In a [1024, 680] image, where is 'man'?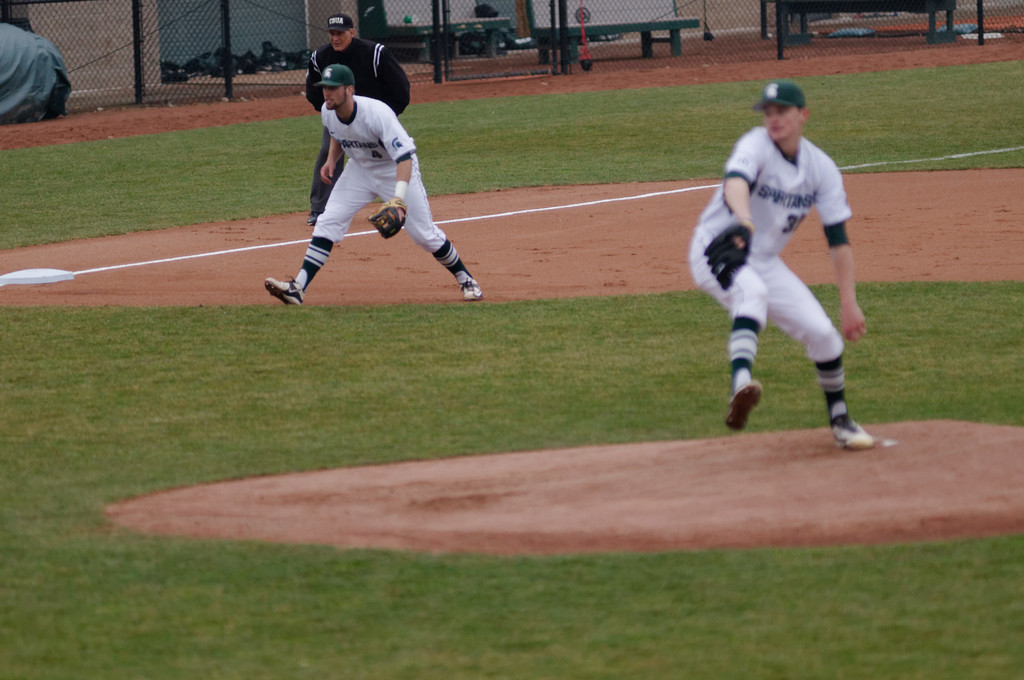
{"left": 705, "top": 72, "right": 888, "bottom": 455}.
